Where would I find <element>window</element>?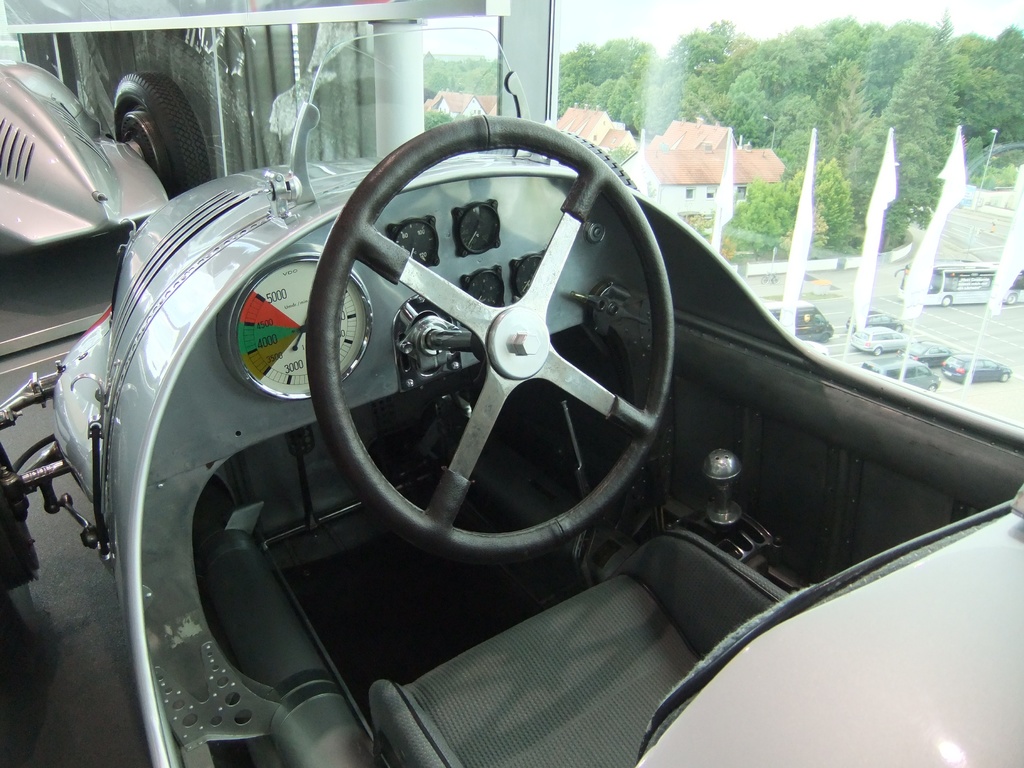
At left=892, top=332, right=903, bottom=339.
